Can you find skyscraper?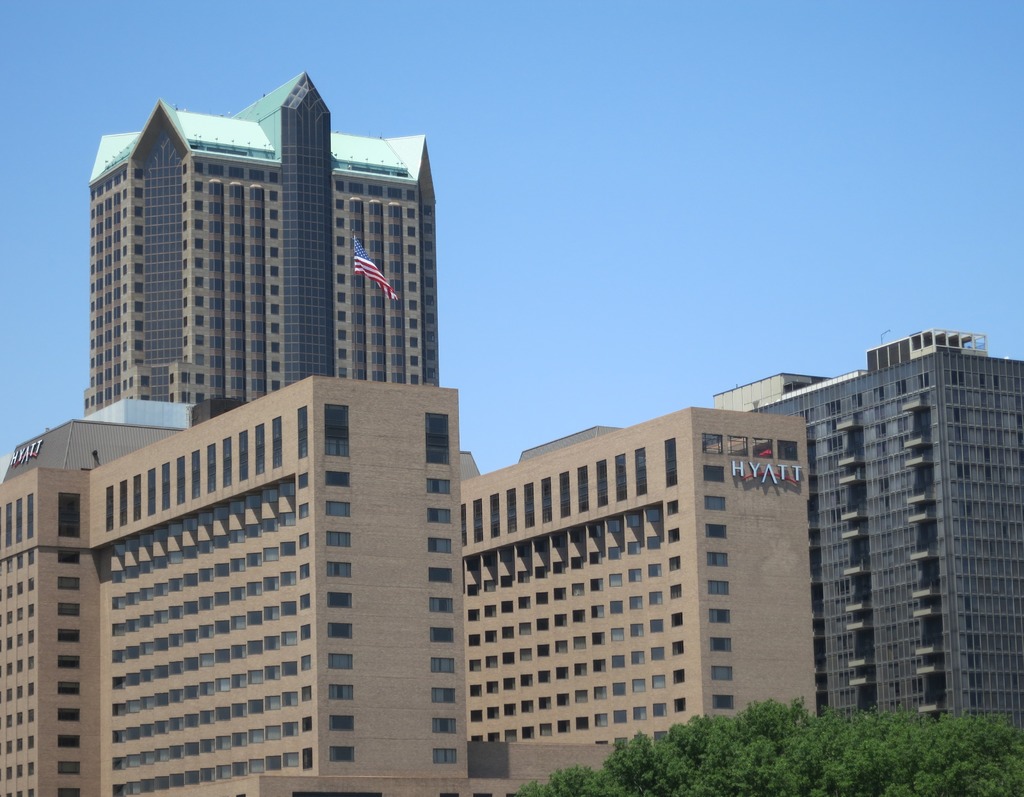
Yes, bounding box: crop(458, 412, 826, 784).
